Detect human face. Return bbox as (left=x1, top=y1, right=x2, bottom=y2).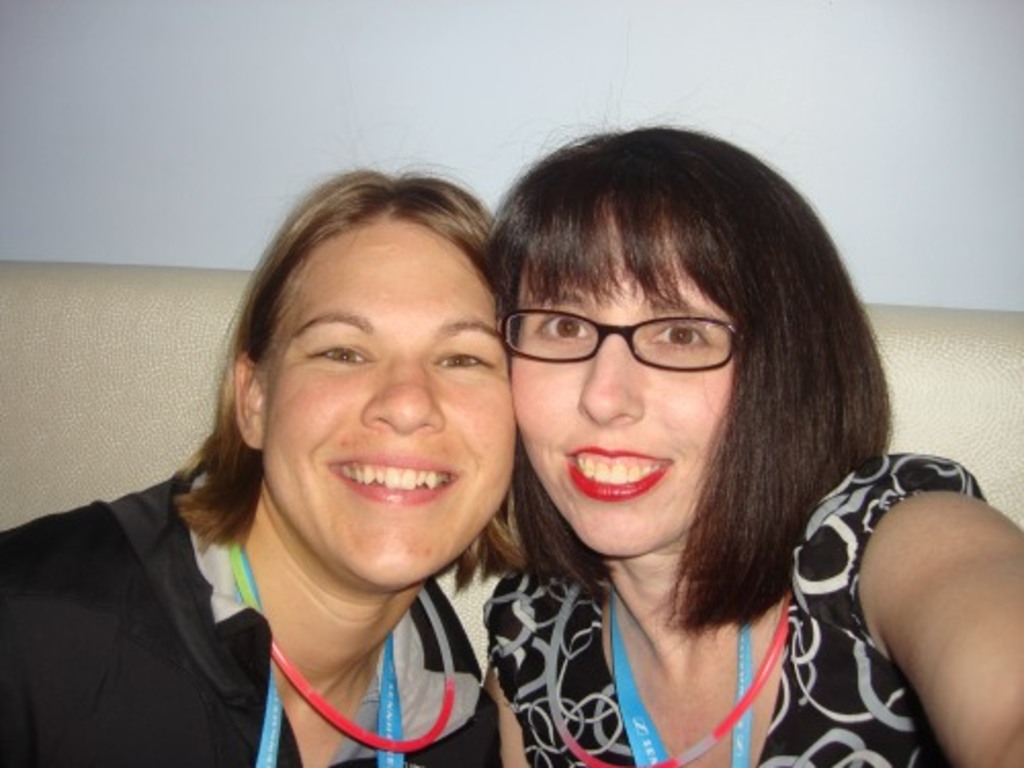
(left=510, top=203, right=748, bottom=563).
